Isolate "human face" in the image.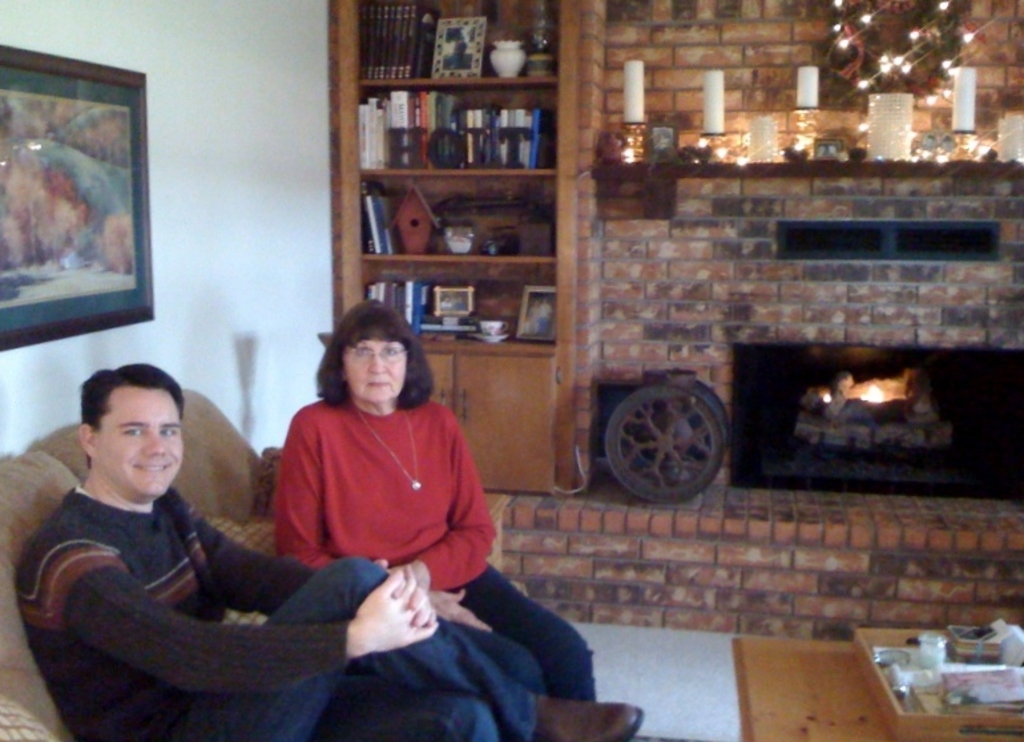
Isolated region: 96 391 184 505.
